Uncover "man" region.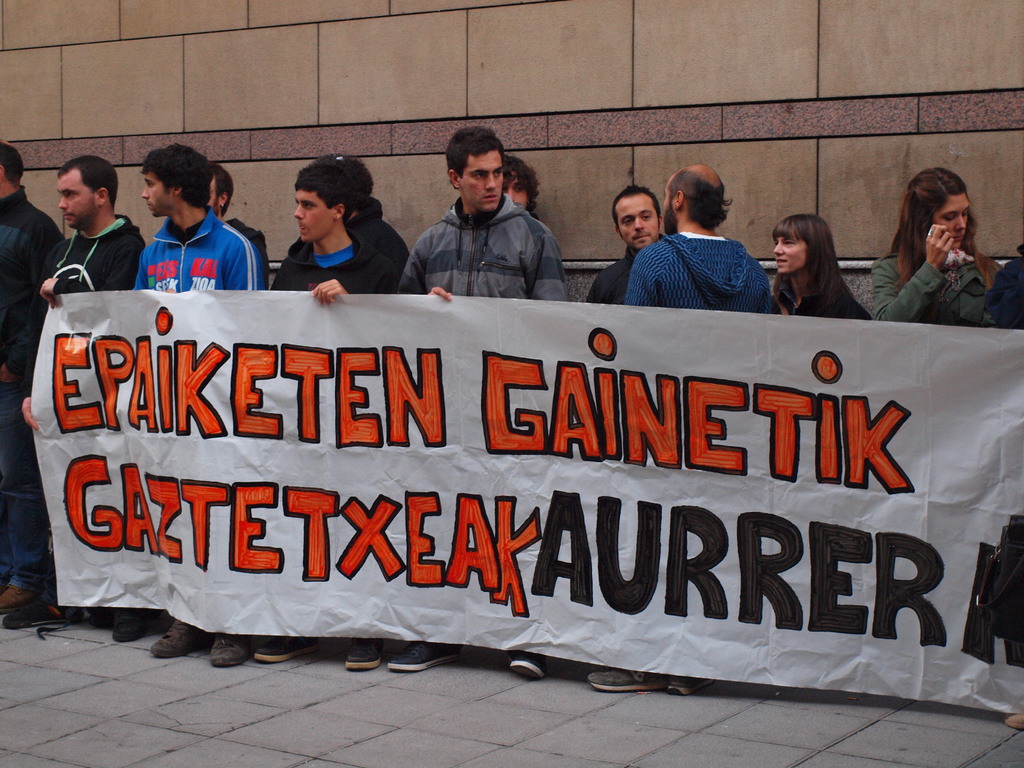
Uncovered: (x1=387, y1=129, x2=568, y2=682).
